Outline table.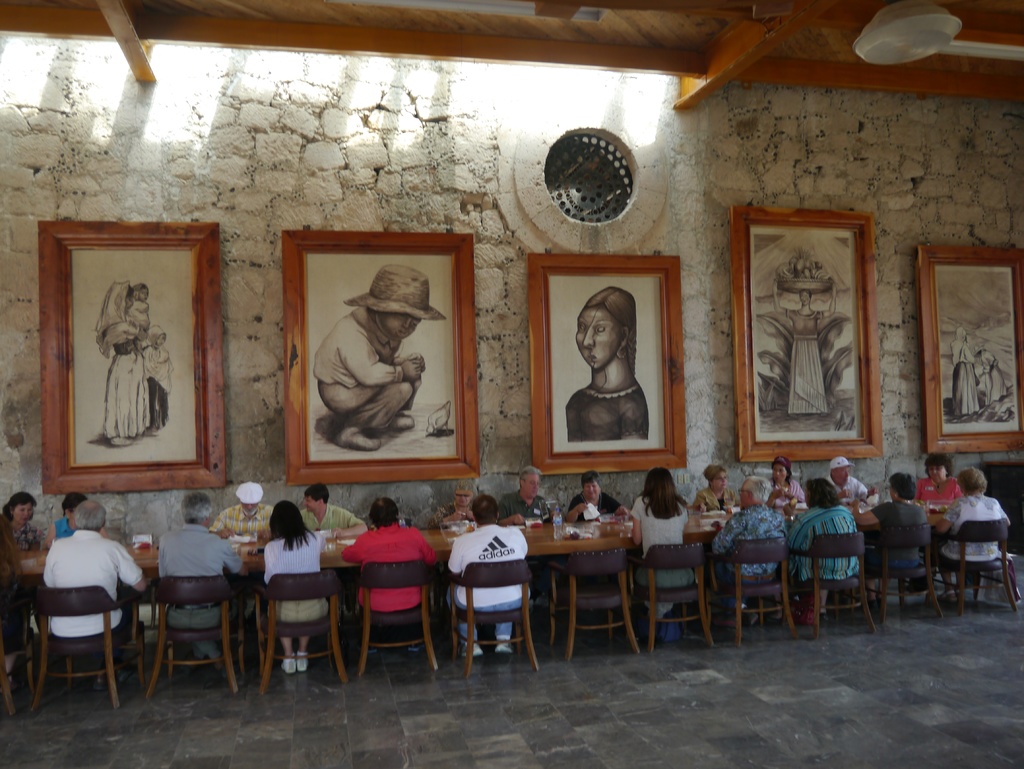
Outline: detection(22, 505, 959, 631).
